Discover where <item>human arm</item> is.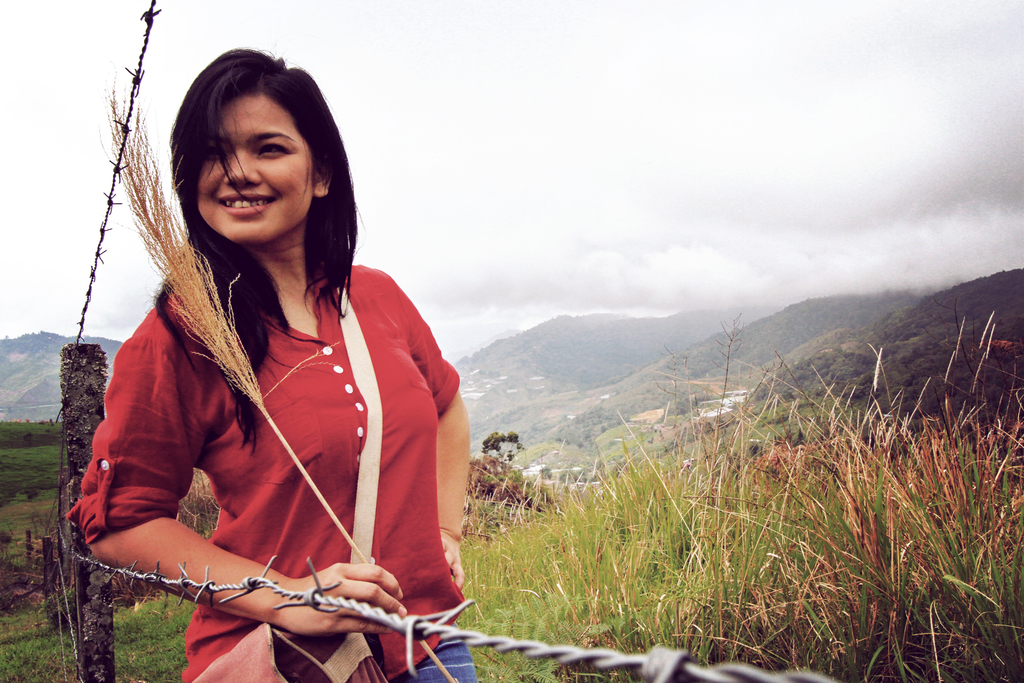
Discovered at bbox(62, 331, 406, 636).
